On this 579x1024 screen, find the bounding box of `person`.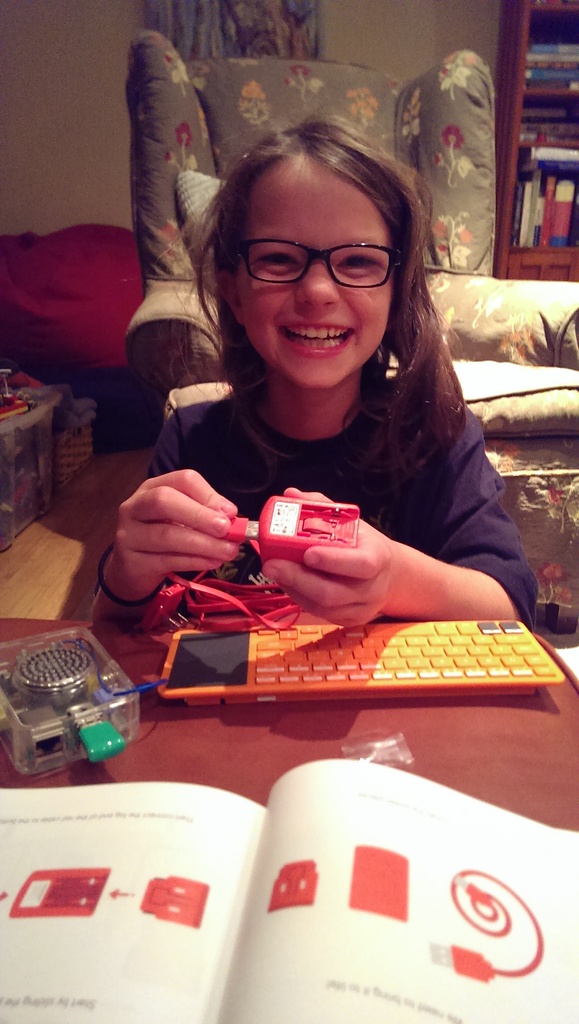
Bounding box: Rect(84, 117, 541, 624).
